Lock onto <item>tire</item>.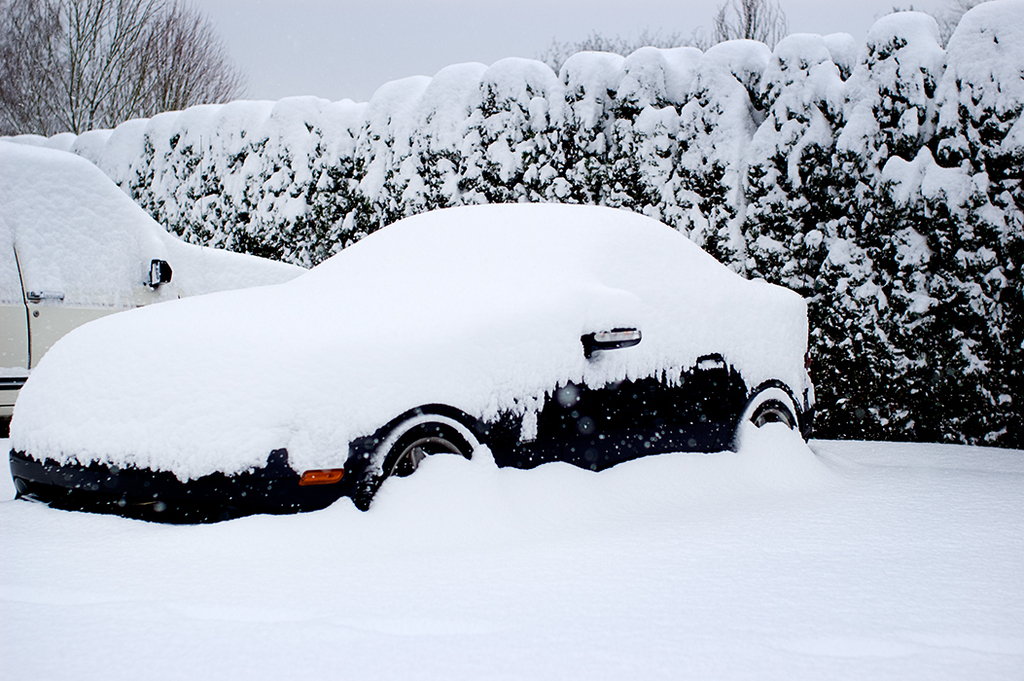
Locked: <bbox>730, 385, 801, 454</bbox>.
